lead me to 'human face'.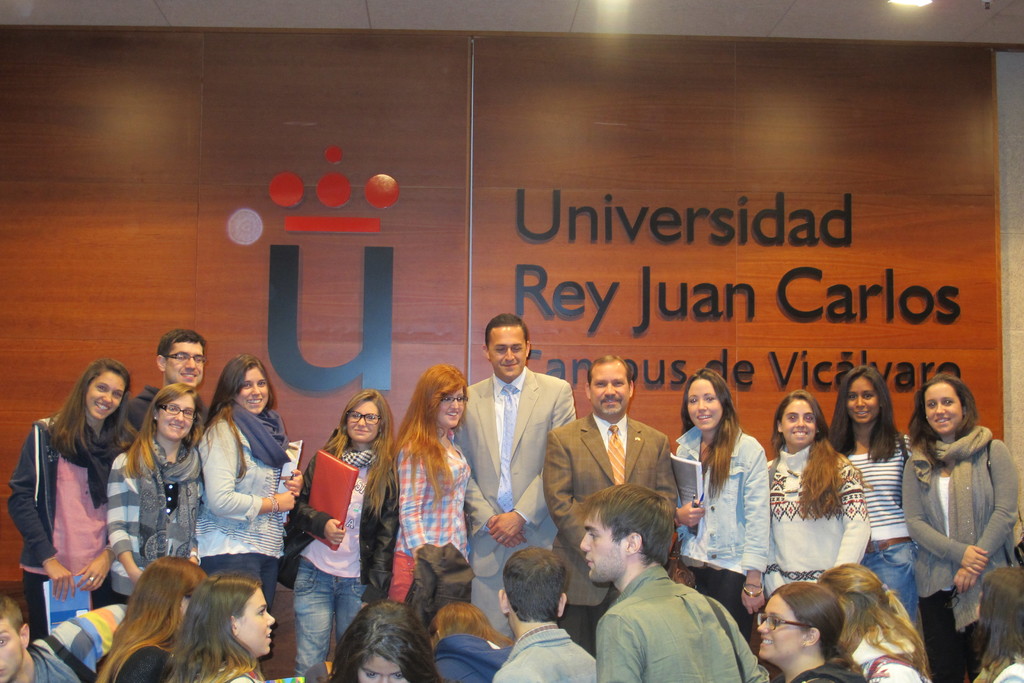
Lead to x1=688 y1=378 x2=721 y2=428.
